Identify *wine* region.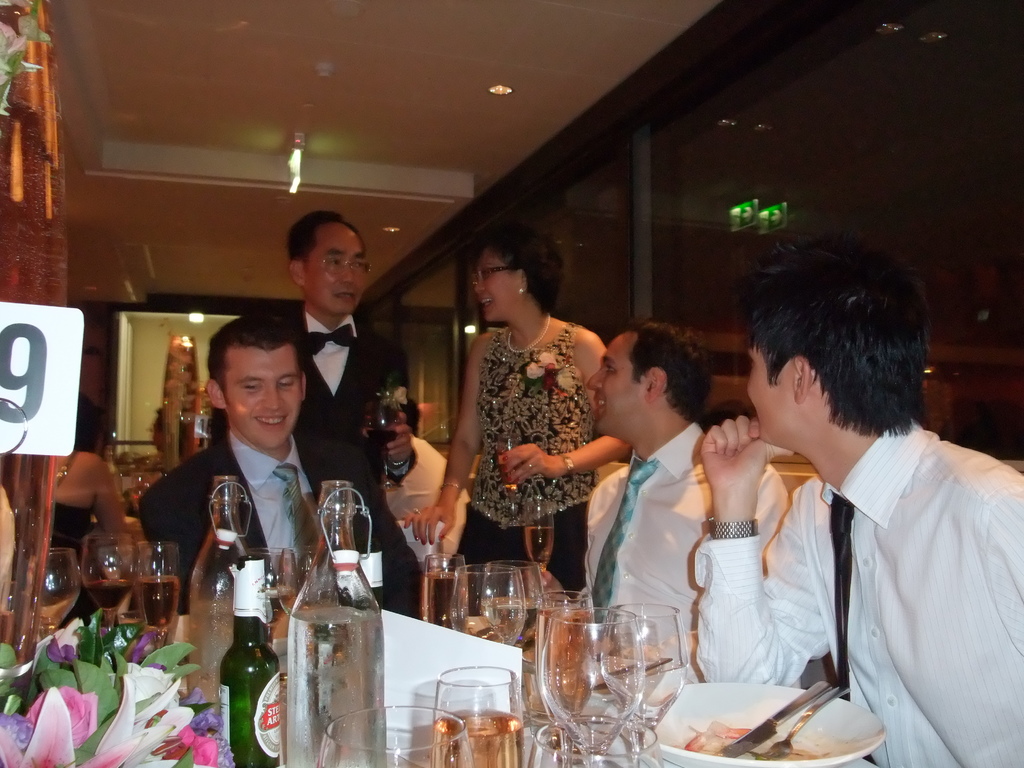
Region: bbox(131, 570, 184, 631).
